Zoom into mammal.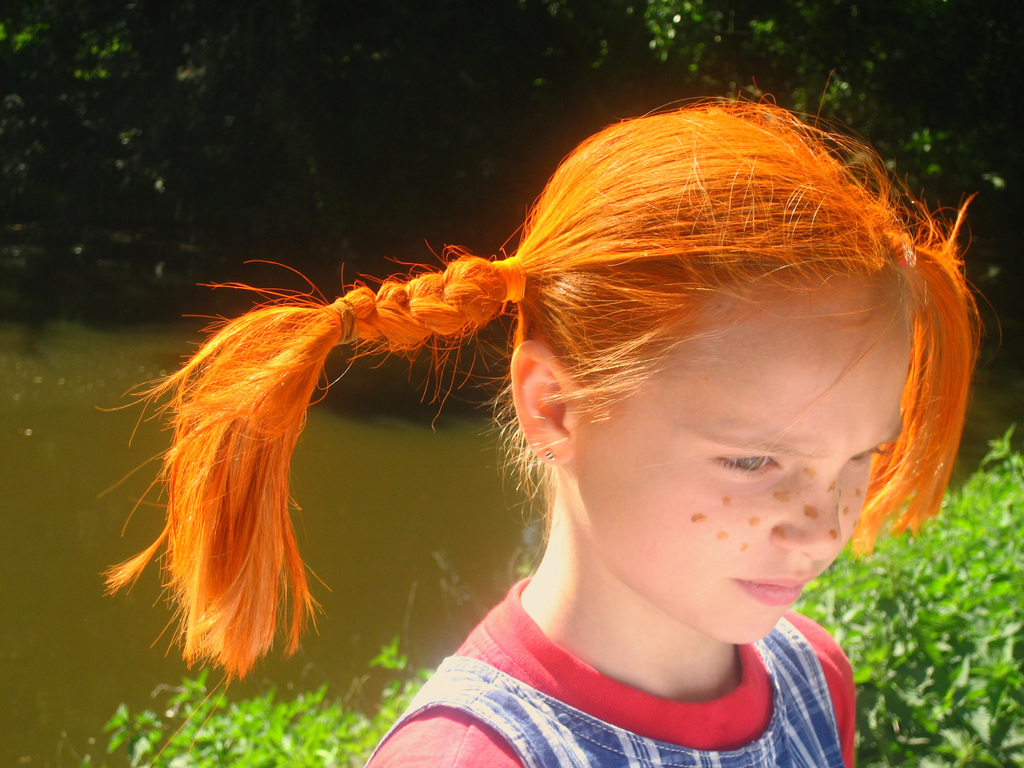
Zoom target: select_region(97, 92, 982, 767).
